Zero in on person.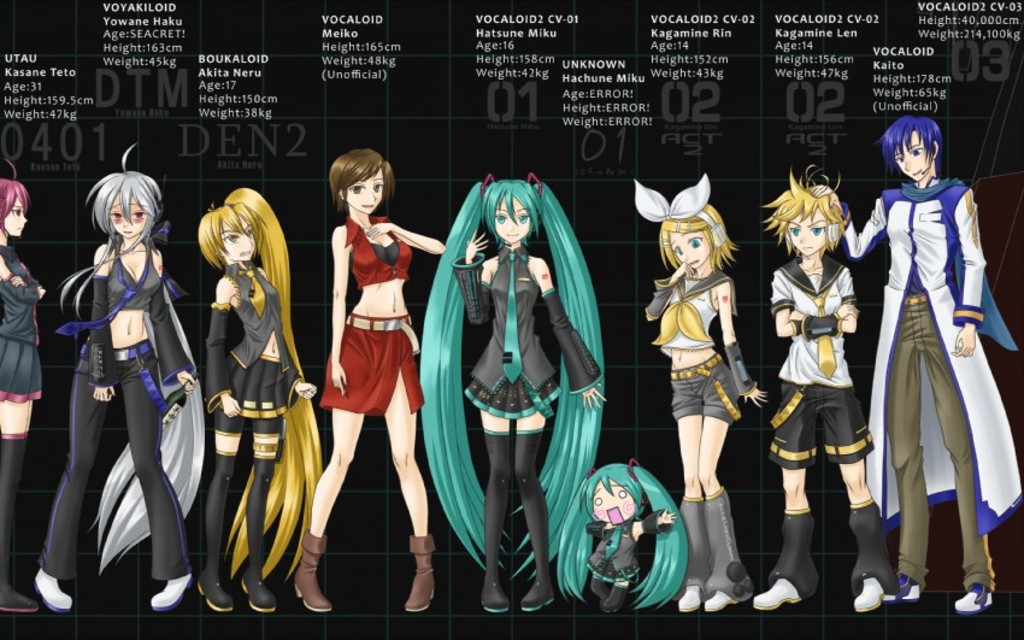
Zeroed in: <box>414,164,614,617</box>.
